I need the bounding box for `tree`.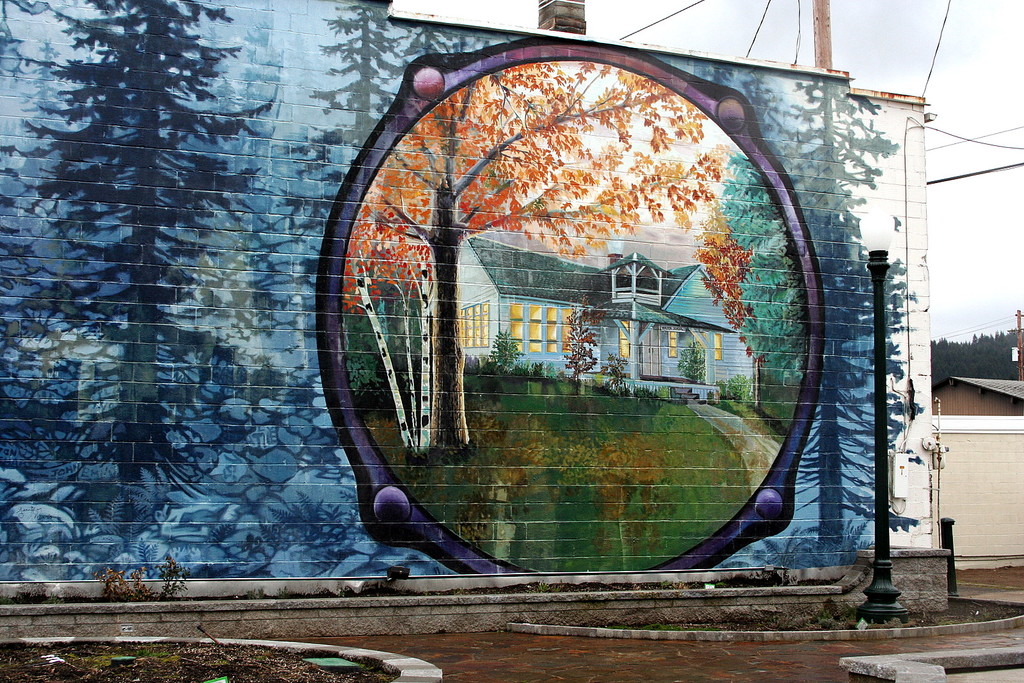
Here it is: bbox=(775, 72, 926, 562).
